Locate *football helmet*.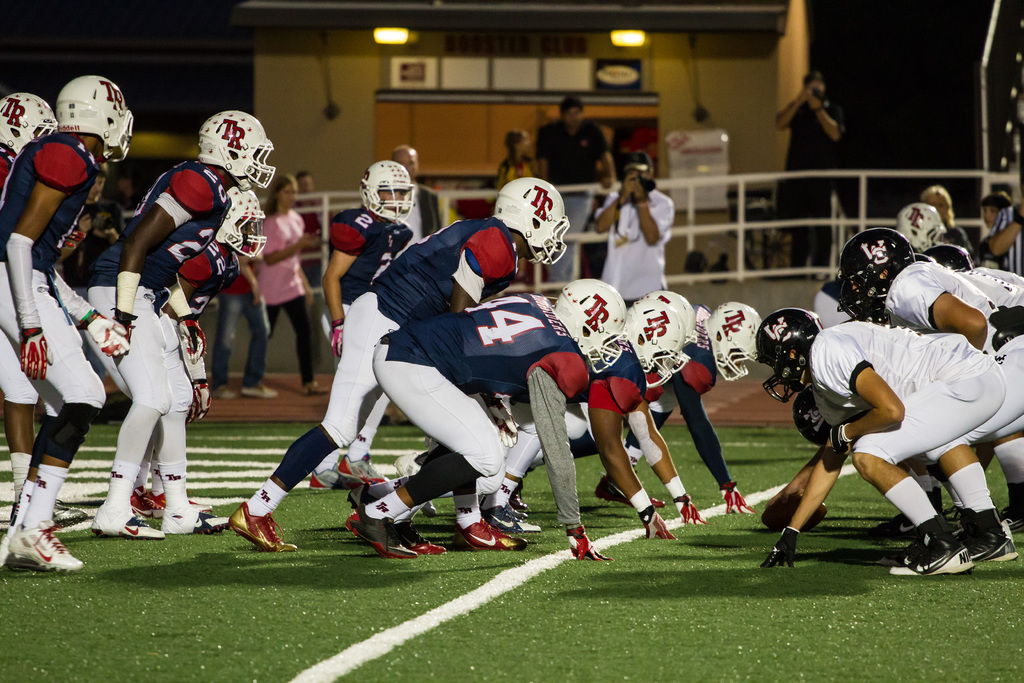
Bounding box: [897,202,950,257].
